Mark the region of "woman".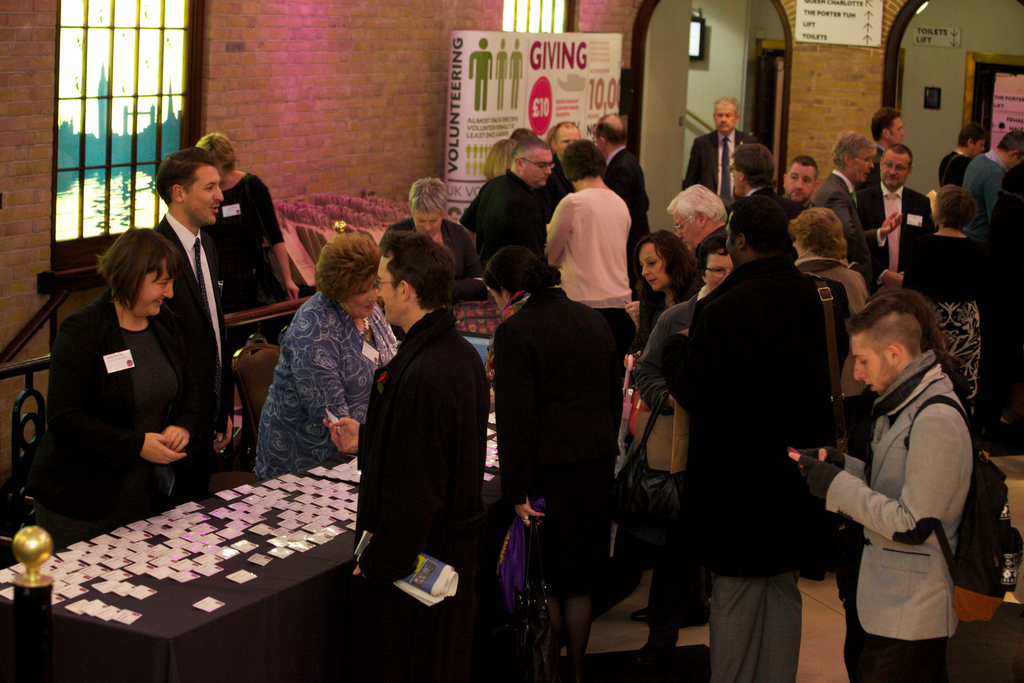
Region: 480, 241, 626, 681.
